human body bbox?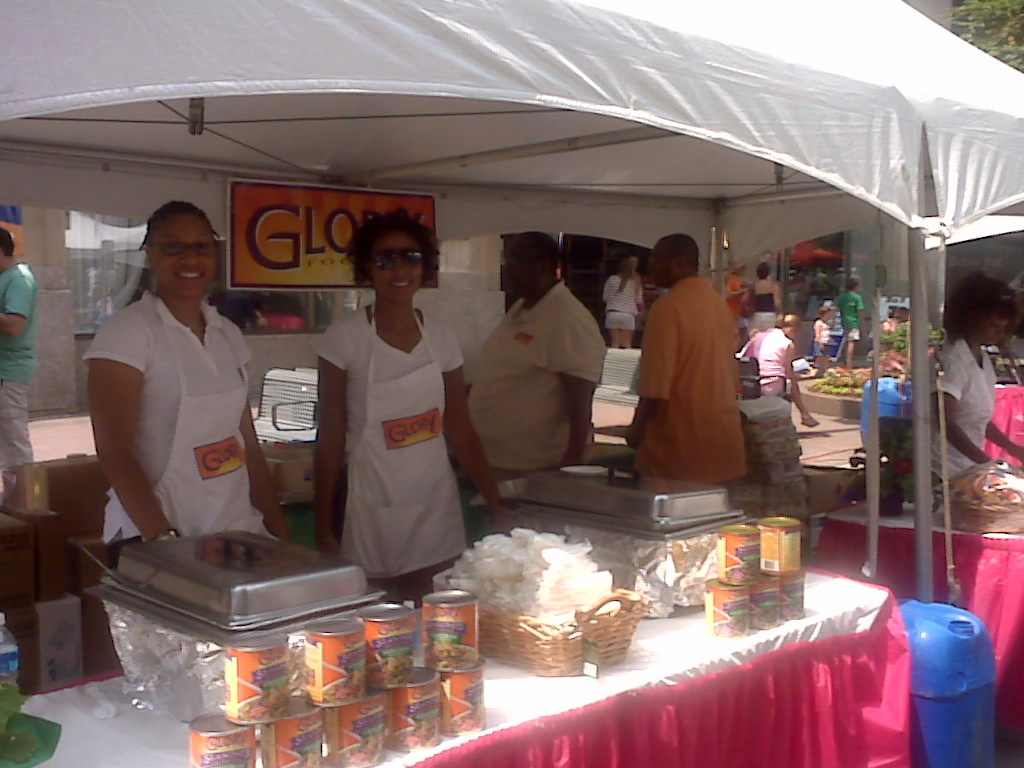
{"x1": 0, "y1": 228, "x2": 42, "y2": 469}
